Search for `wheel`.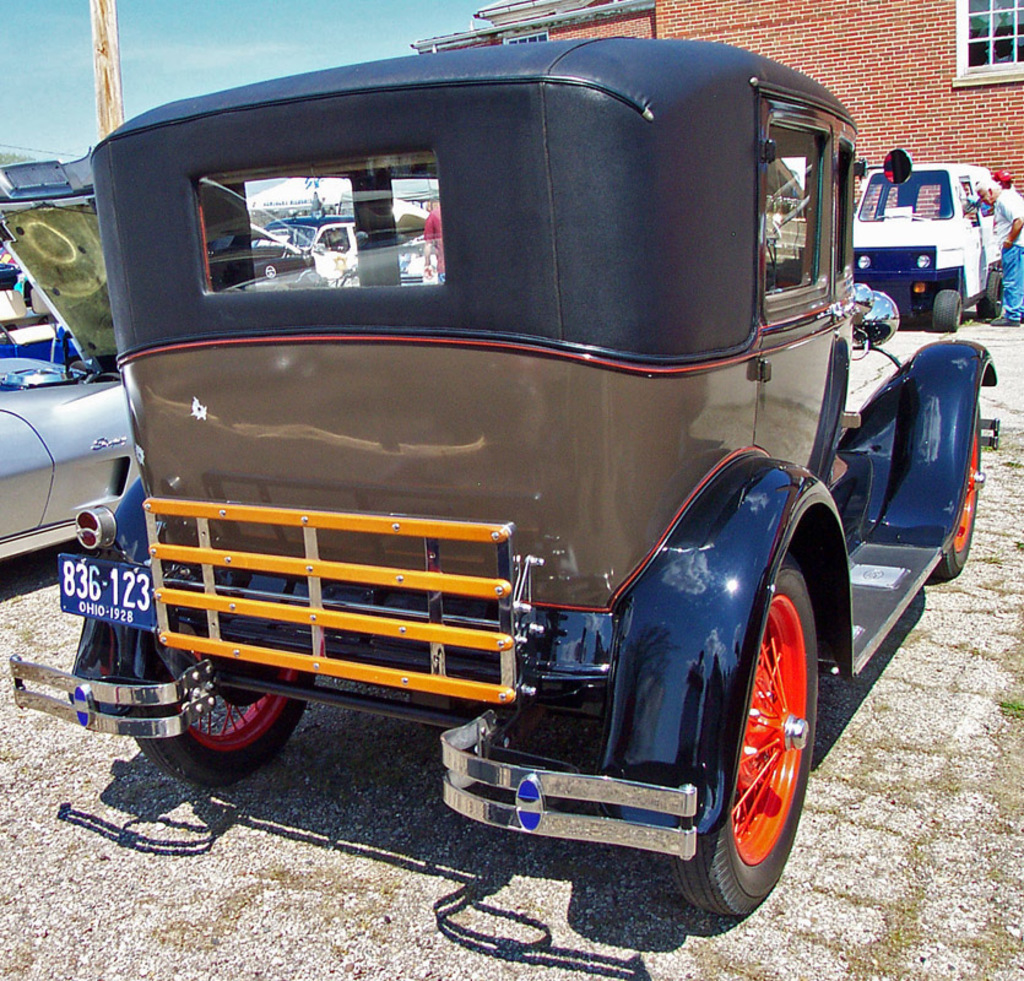
Found at [left=972, top=262, right=1002, bottom=320].
